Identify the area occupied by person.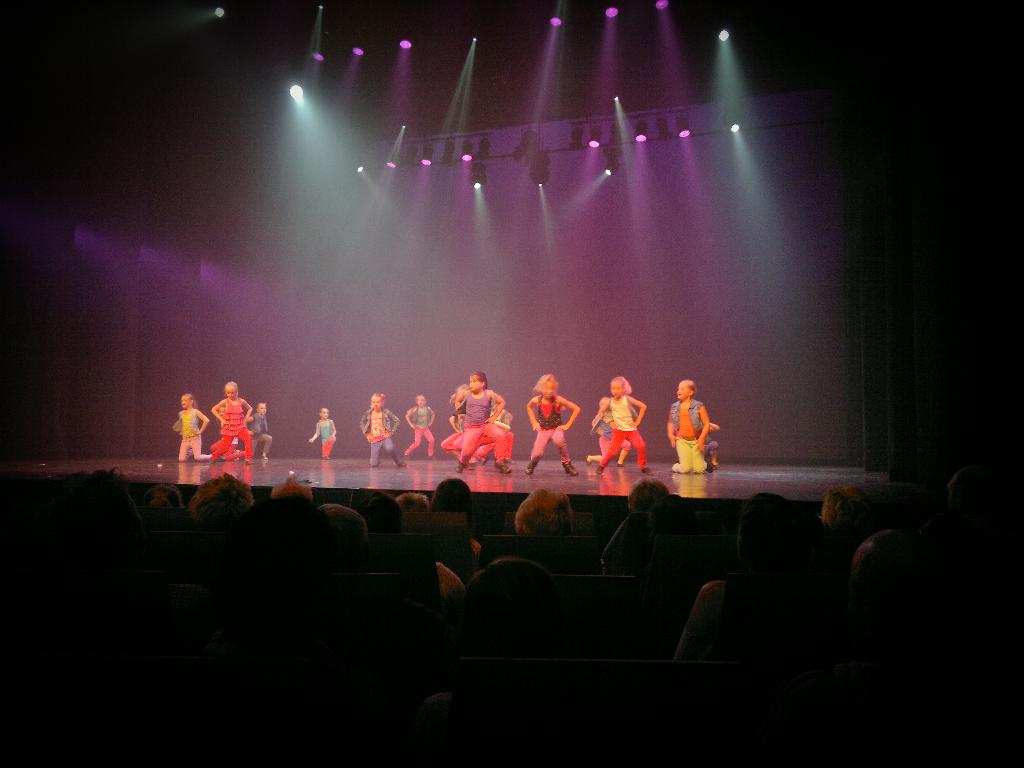
Area: left=515, top=483, right=579, bottom=539.
